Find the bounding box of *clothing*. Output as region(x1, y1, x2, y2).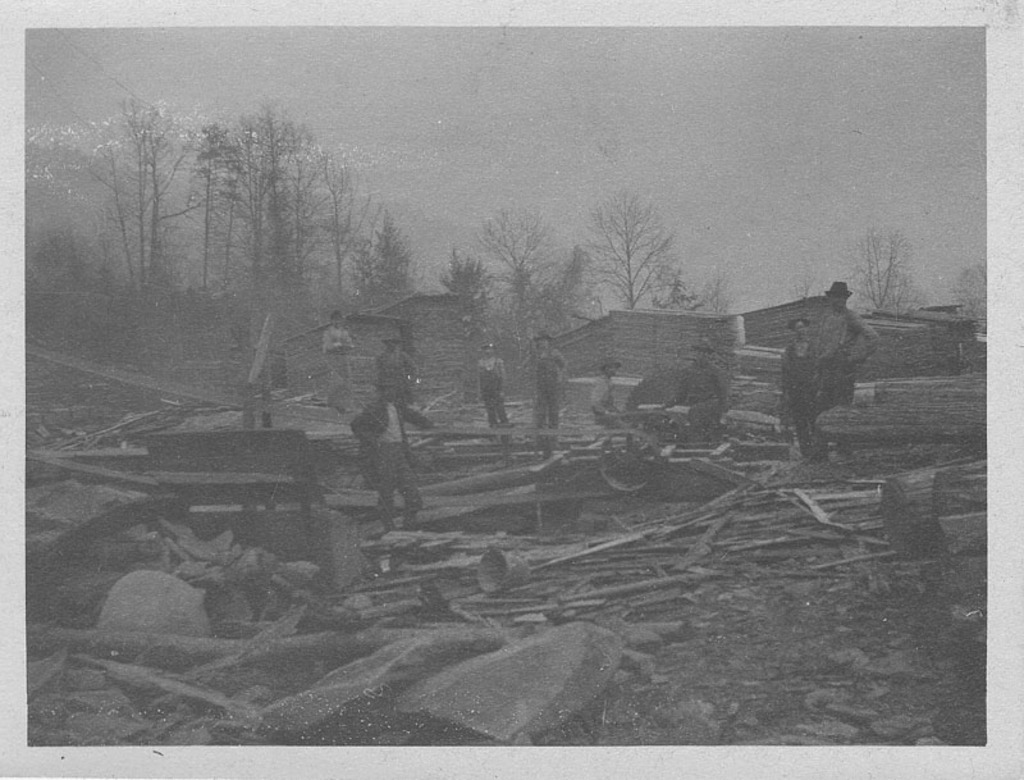
region(471, 345, 506, 432).
